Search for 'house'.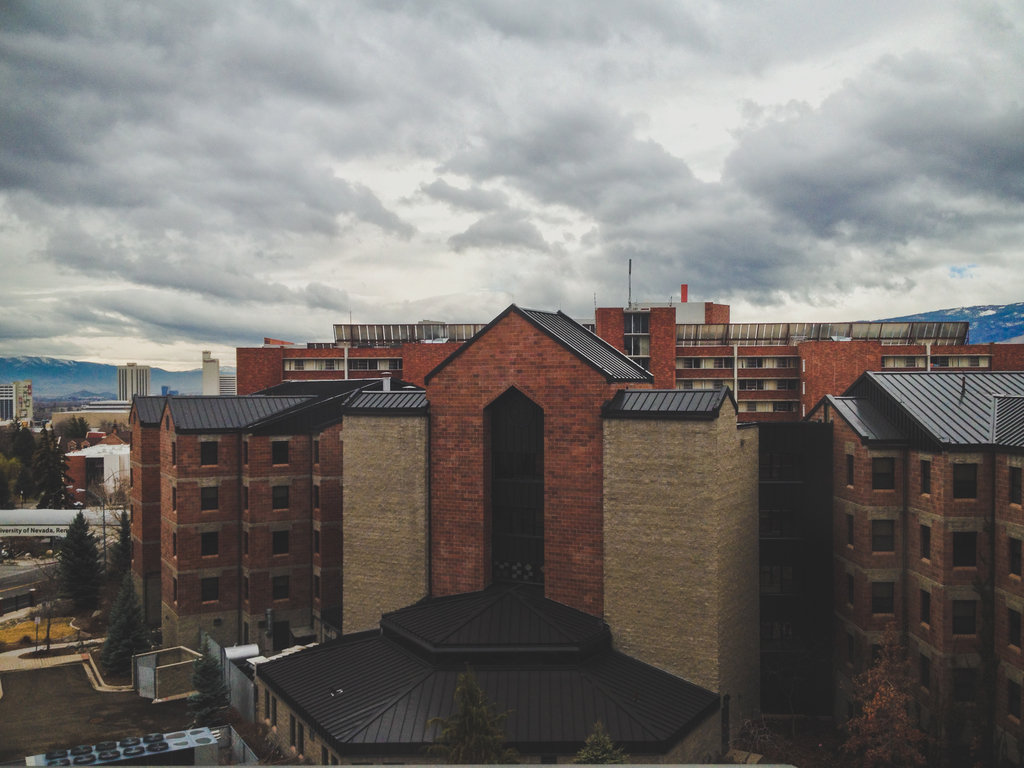
Found at bbox=(122, 389, 316, 646).
